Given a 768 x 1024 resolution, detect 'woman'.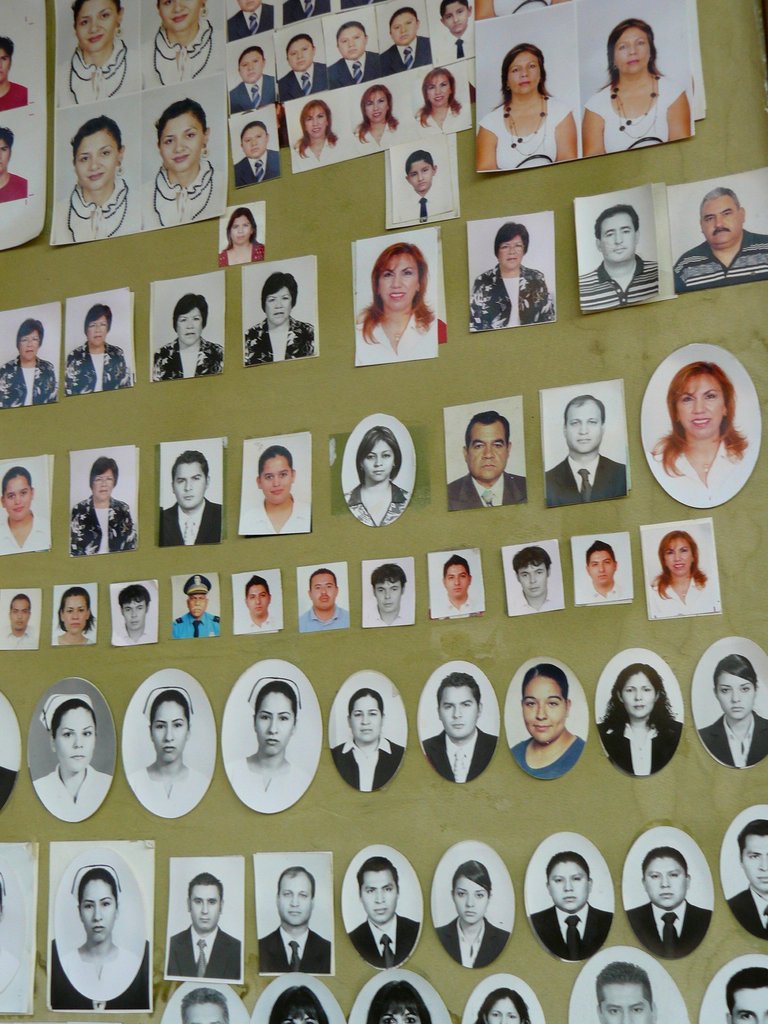
BBox(345, 426, 412, 526).
